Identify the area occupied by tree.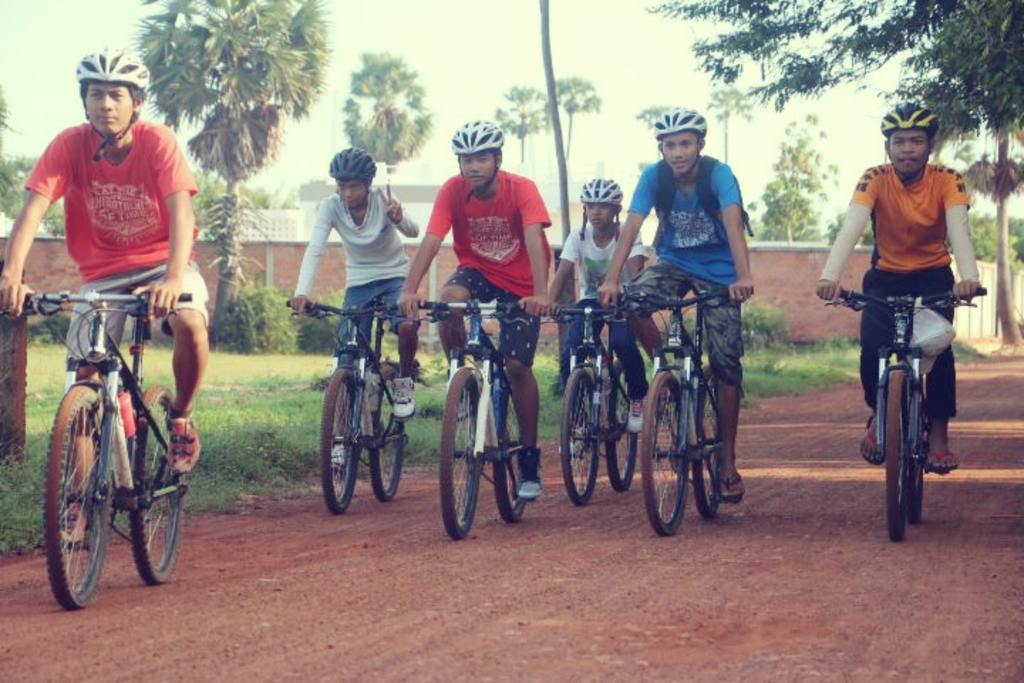
Area: Rect(709, 90, 749, 164).
